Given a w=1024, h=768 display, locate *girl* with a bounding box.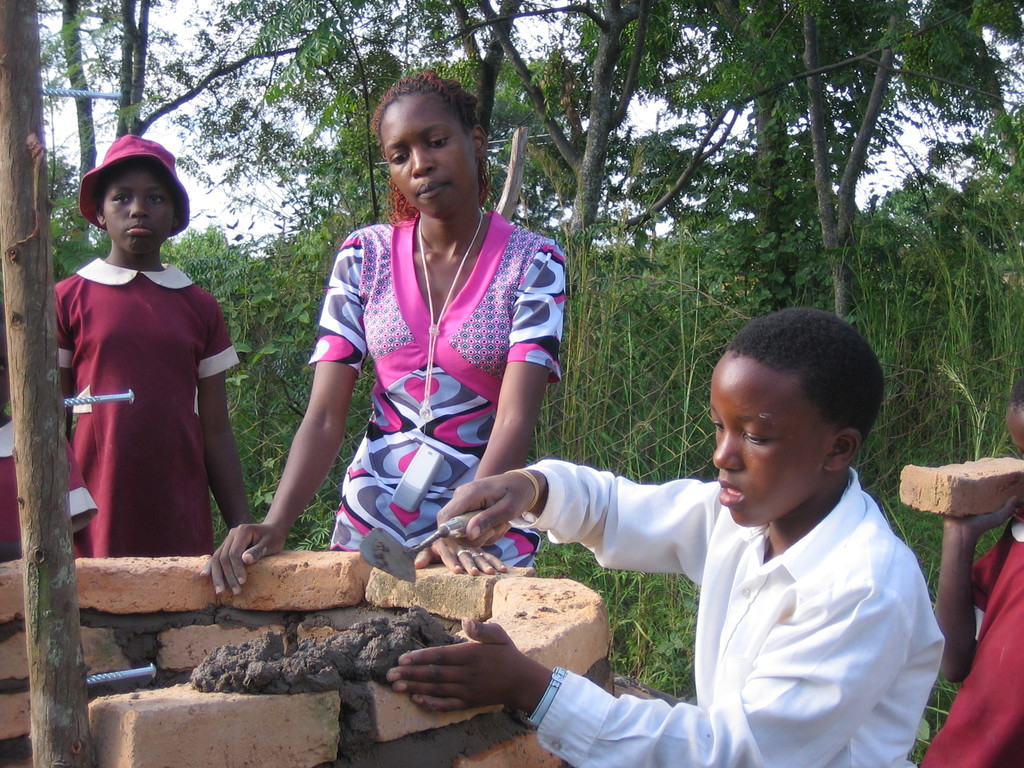
Located: (x1=202, y1=73, x2=559, y2=596).
